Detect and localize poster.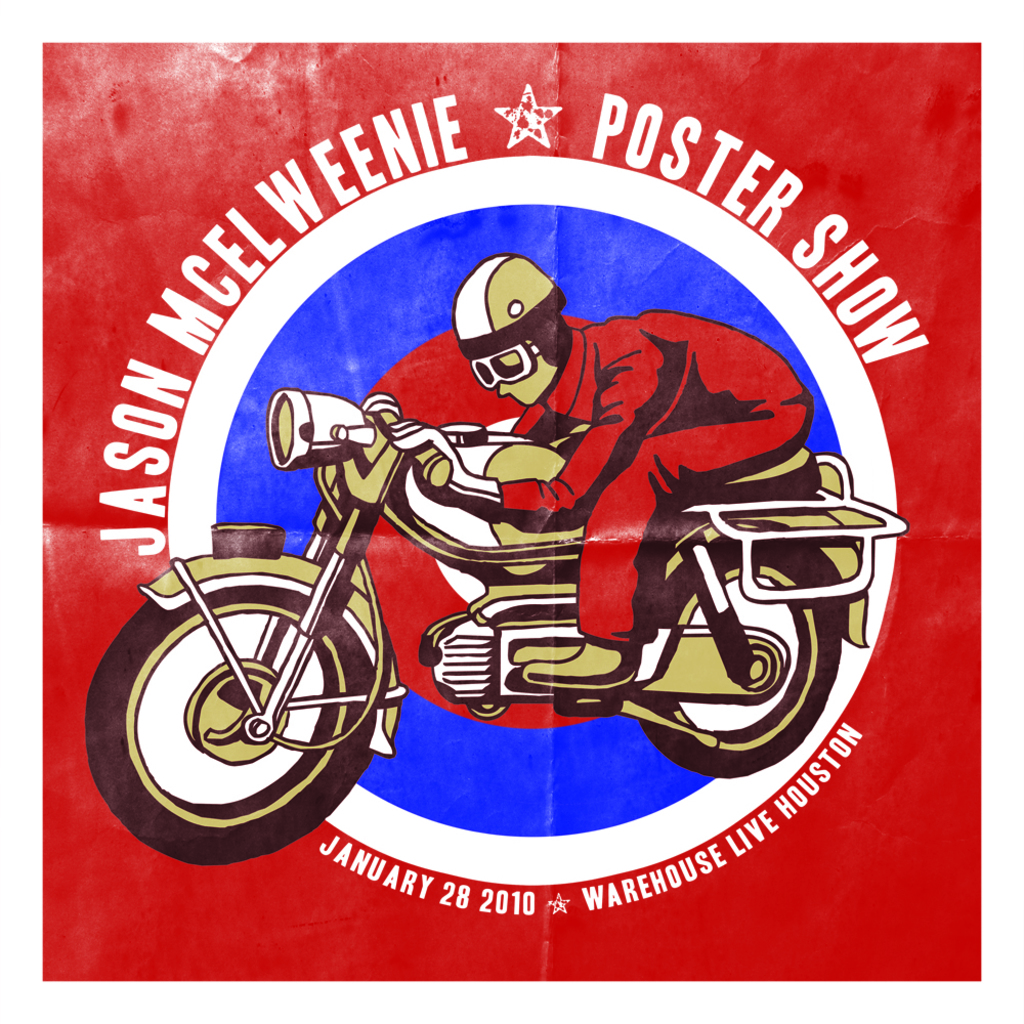
Localized at 0, 0, 1023, 1023.
